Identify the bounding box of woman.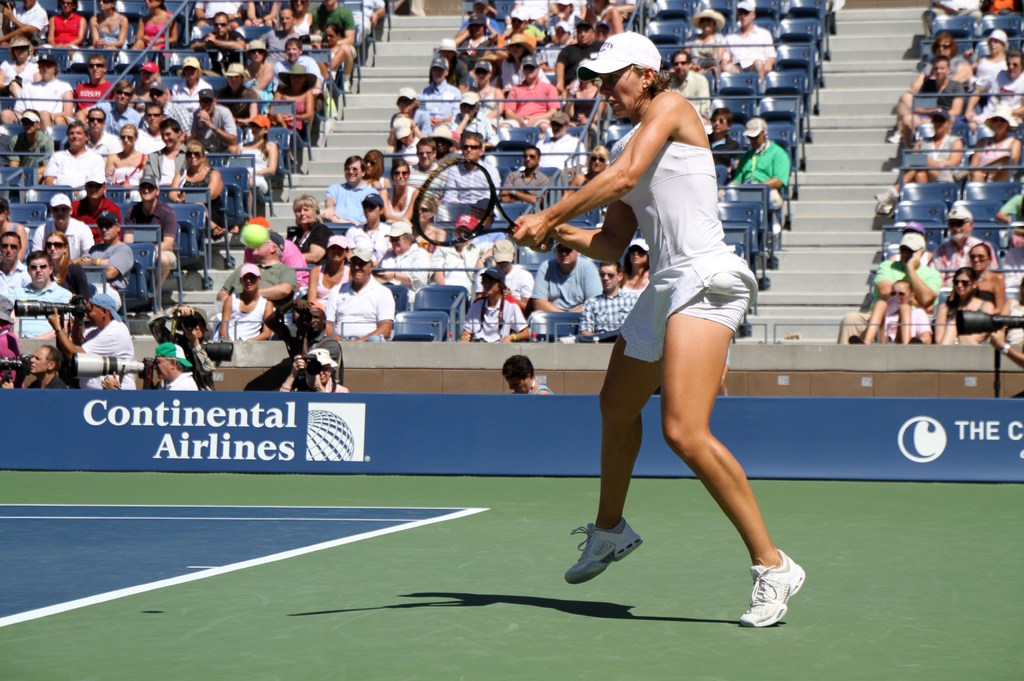
bbox(501, 355, 555, 392).
